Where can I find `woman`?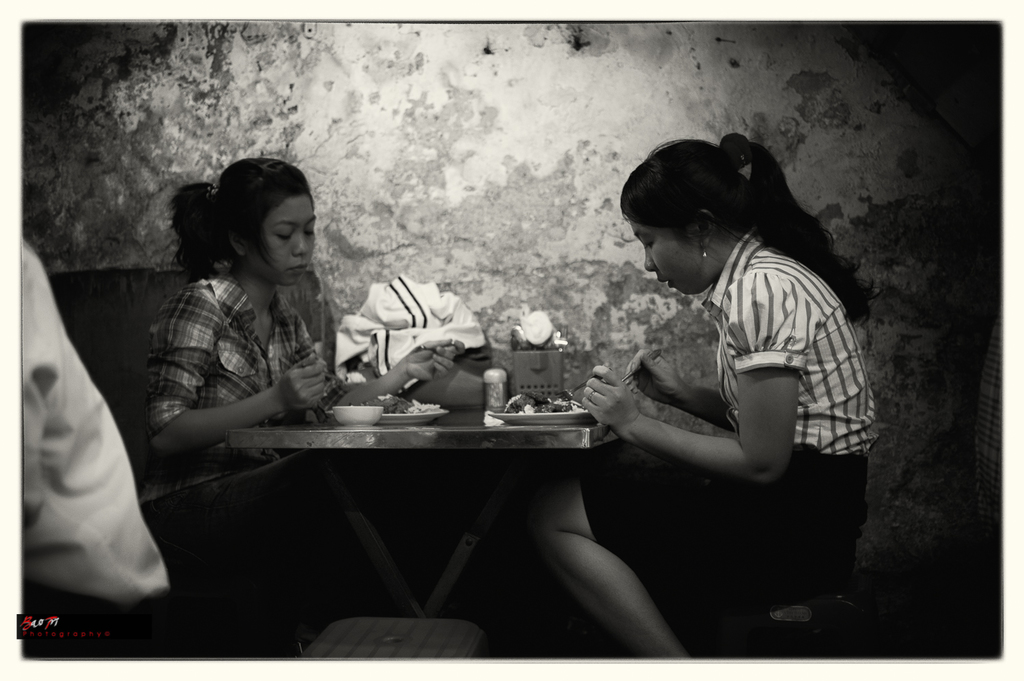
You can find it at {"x1": 520, "y1": 130, "x2": 877, "y2": 656}.
